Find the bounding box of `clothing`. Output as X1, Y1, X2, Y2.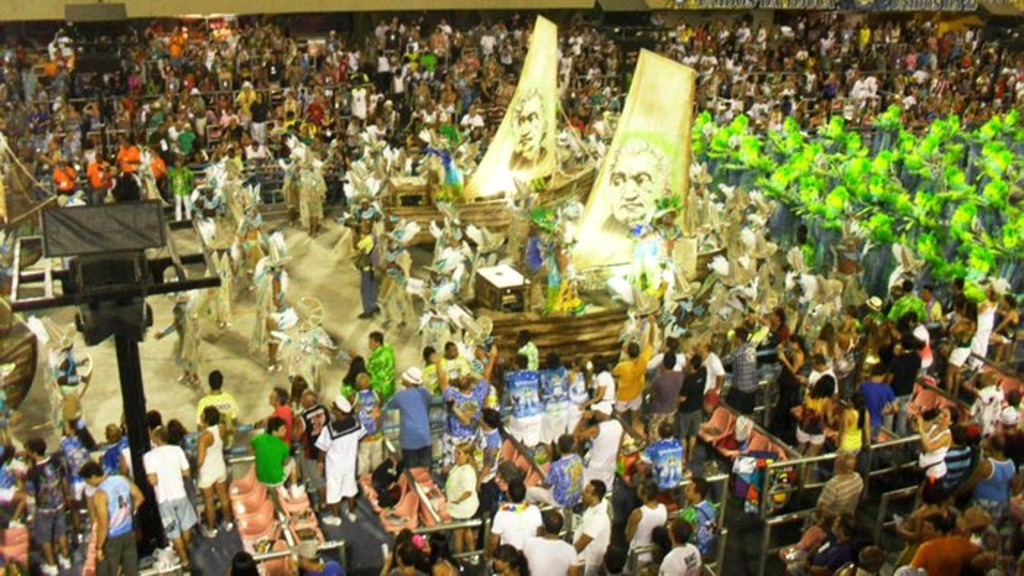
524, 538, 582, 575.
